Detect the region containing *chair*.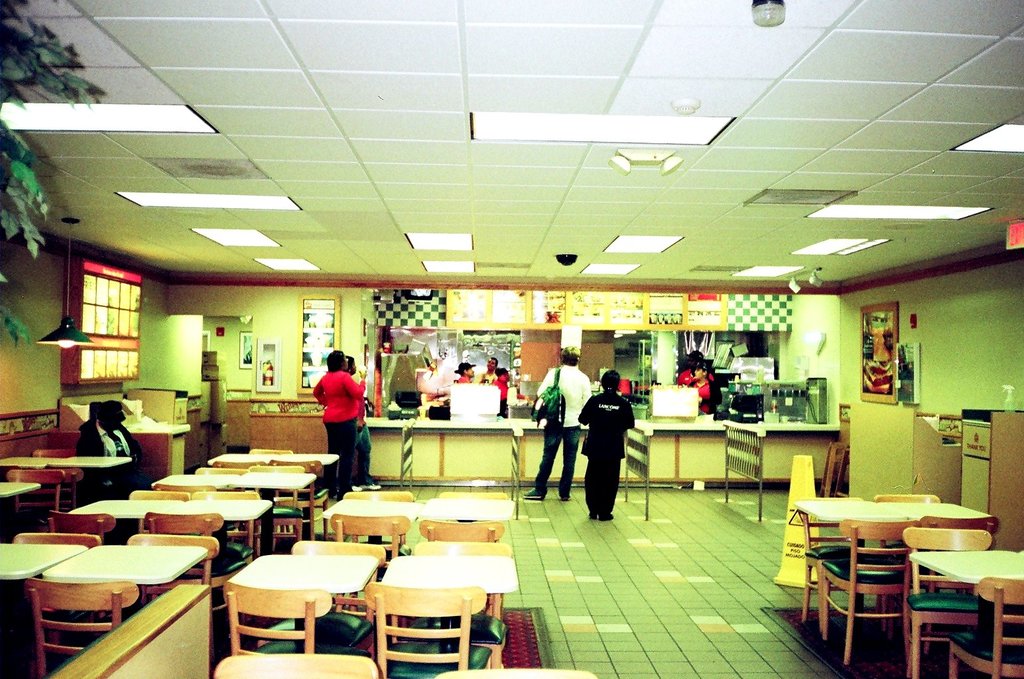
436:491:506:497.
